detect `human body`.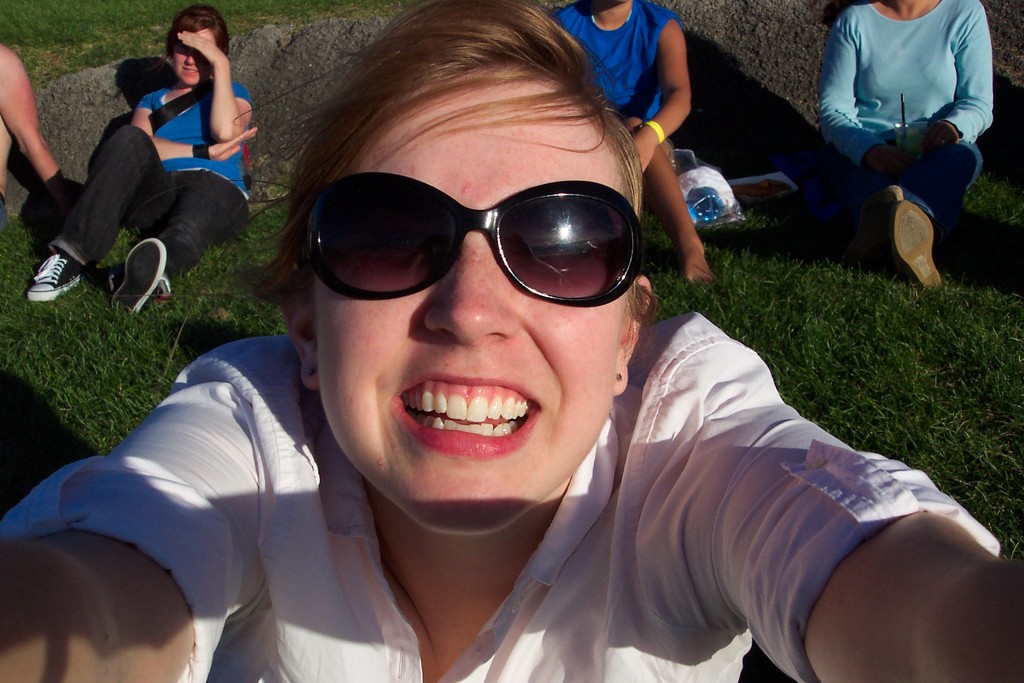
Detected at (left=25, top=21, right=260, bottom=338).
